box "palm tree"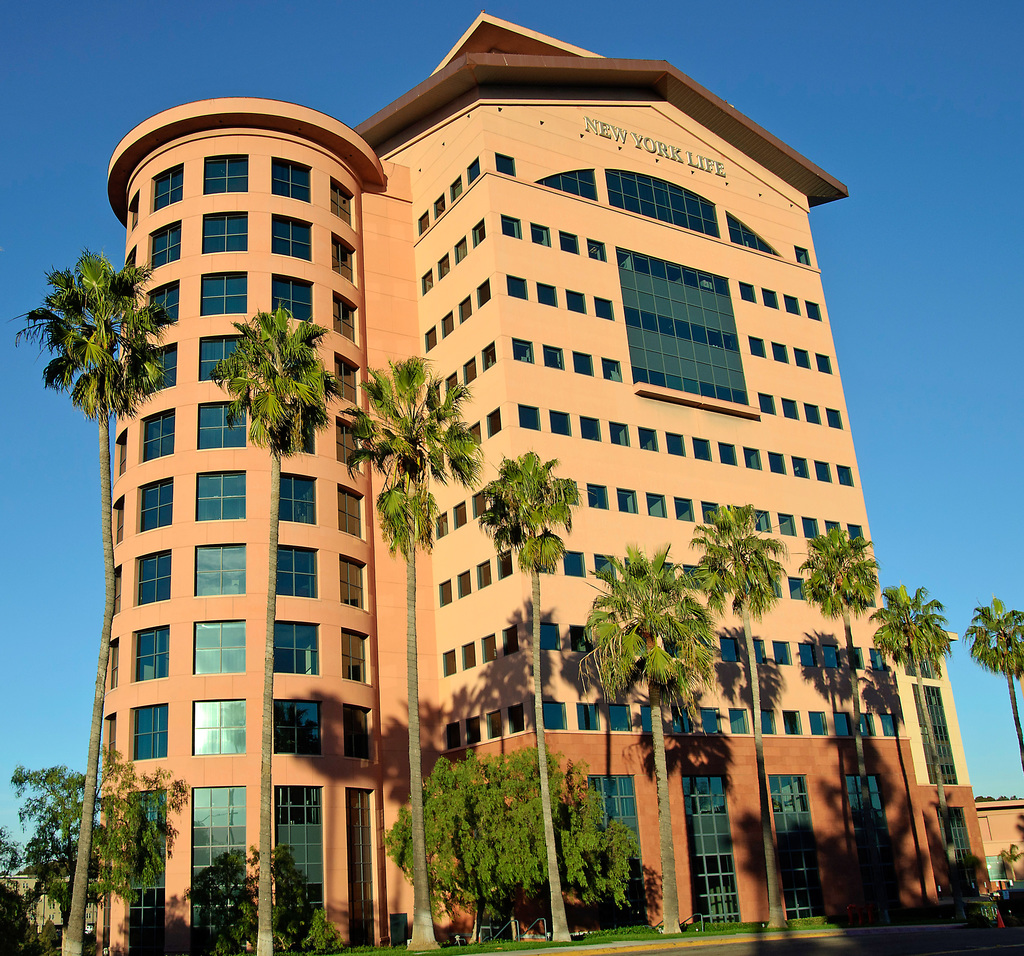
595/571/713/921
